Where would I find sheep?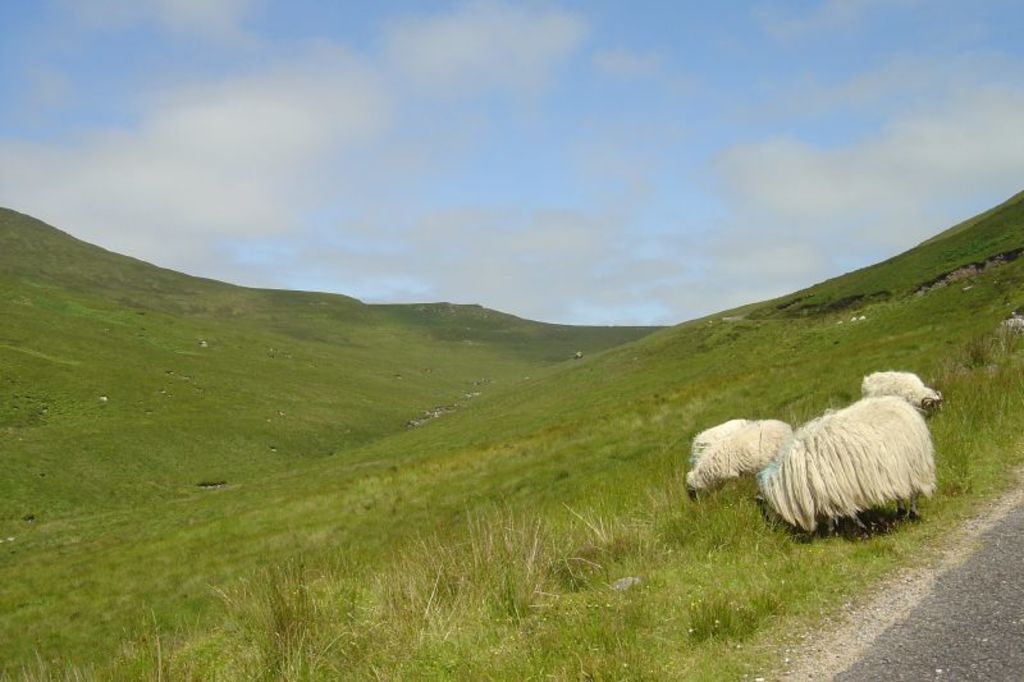
At box=[854, 371, 946, 416].
